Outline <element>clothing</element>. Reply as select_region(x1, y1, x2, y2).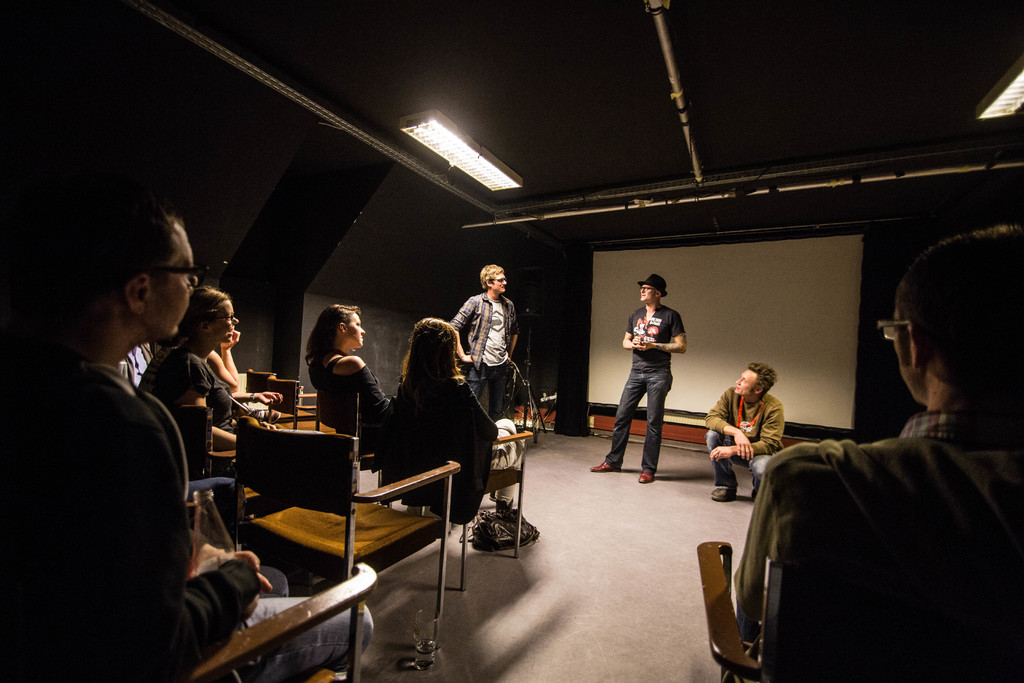
select_region(311, 352, 387, 459).
